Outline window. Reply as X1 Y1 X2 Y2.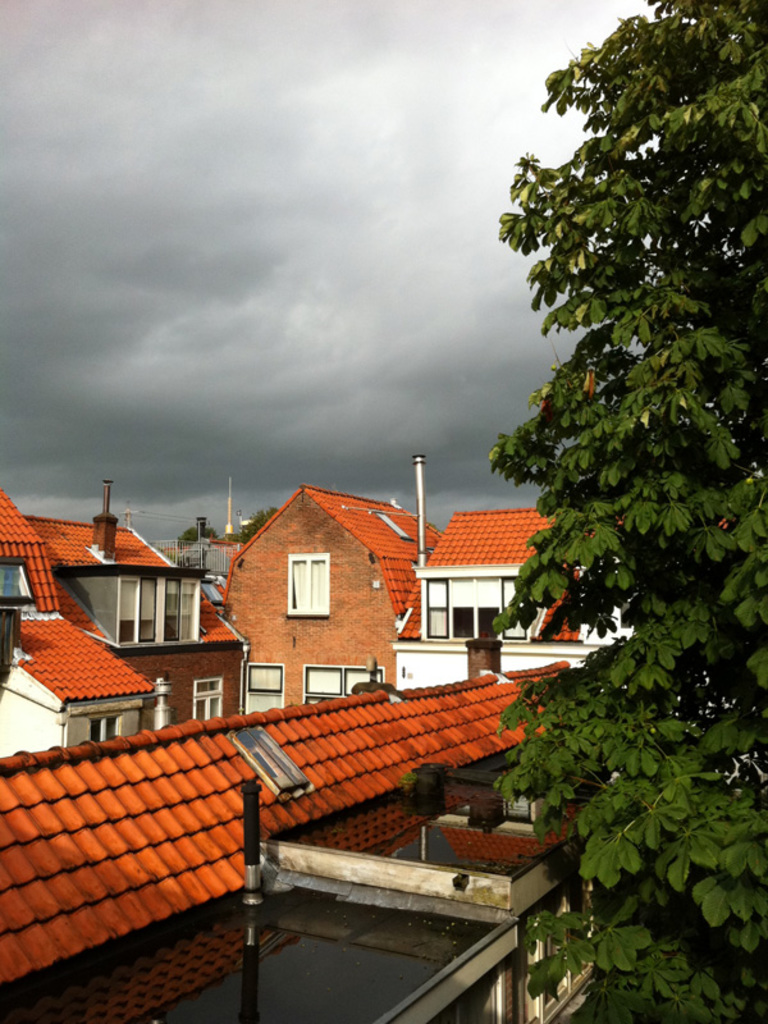
287 554 333 618.
